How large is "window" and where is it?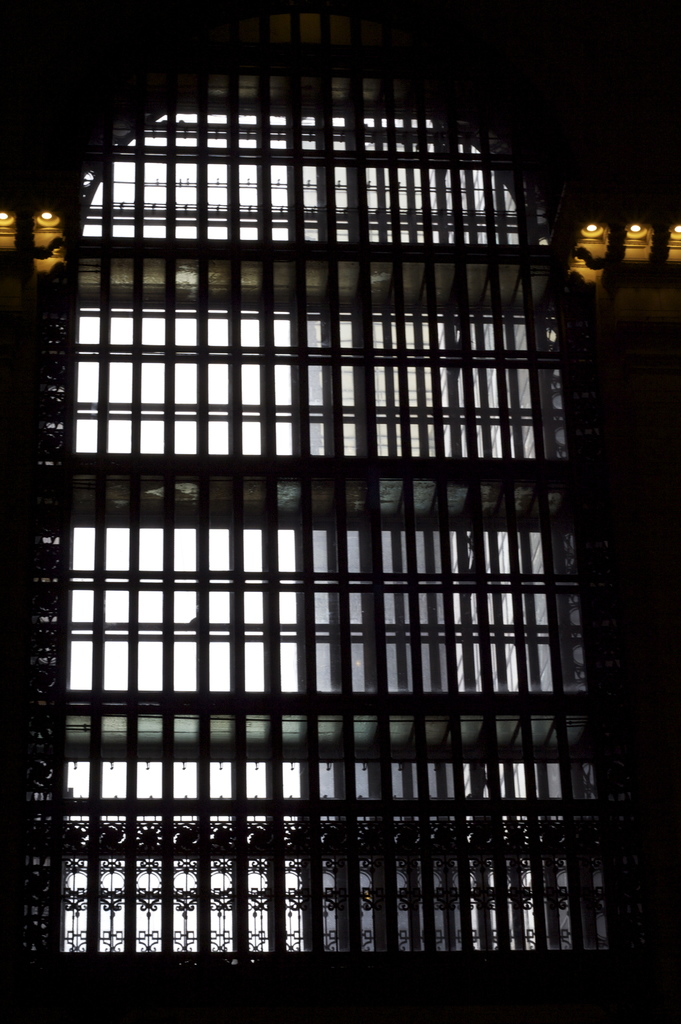
Bounding box: l=26, t=57, r=635, b=952.
